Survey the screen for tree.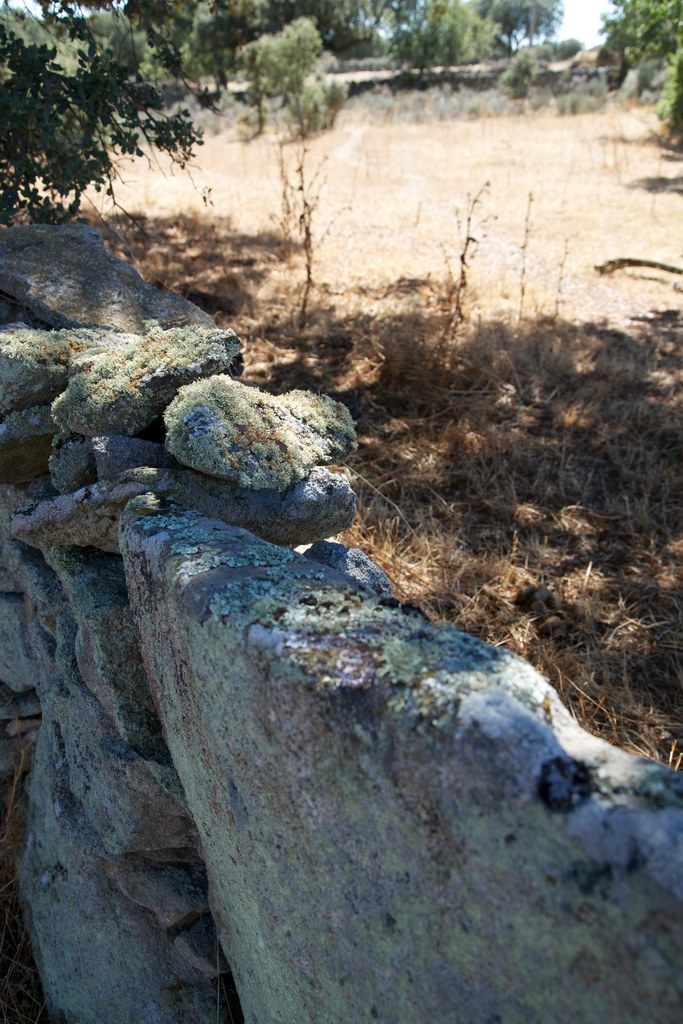
Survey found: bbox=(595, 0, 682, 84).
